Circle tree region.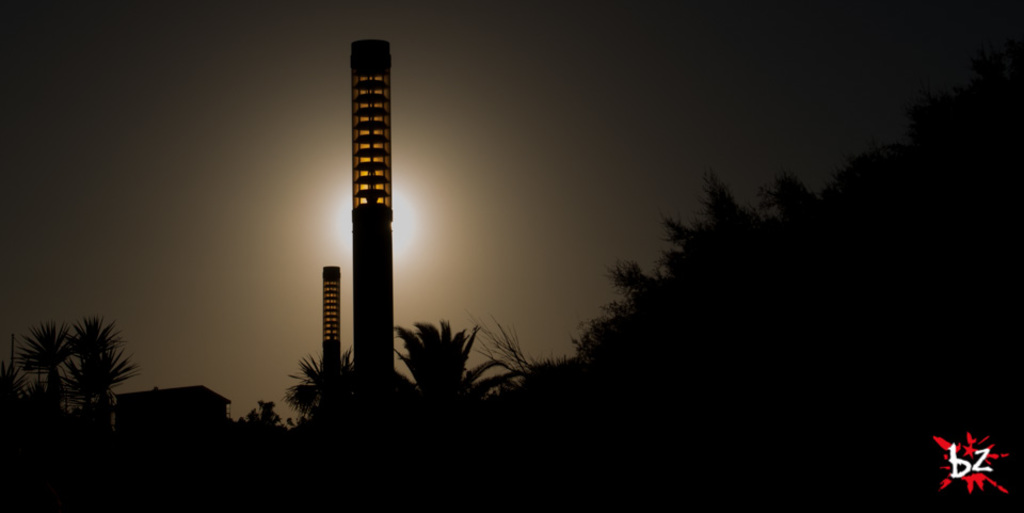
Region: left=30, top=299, right=124, bottom=408.
